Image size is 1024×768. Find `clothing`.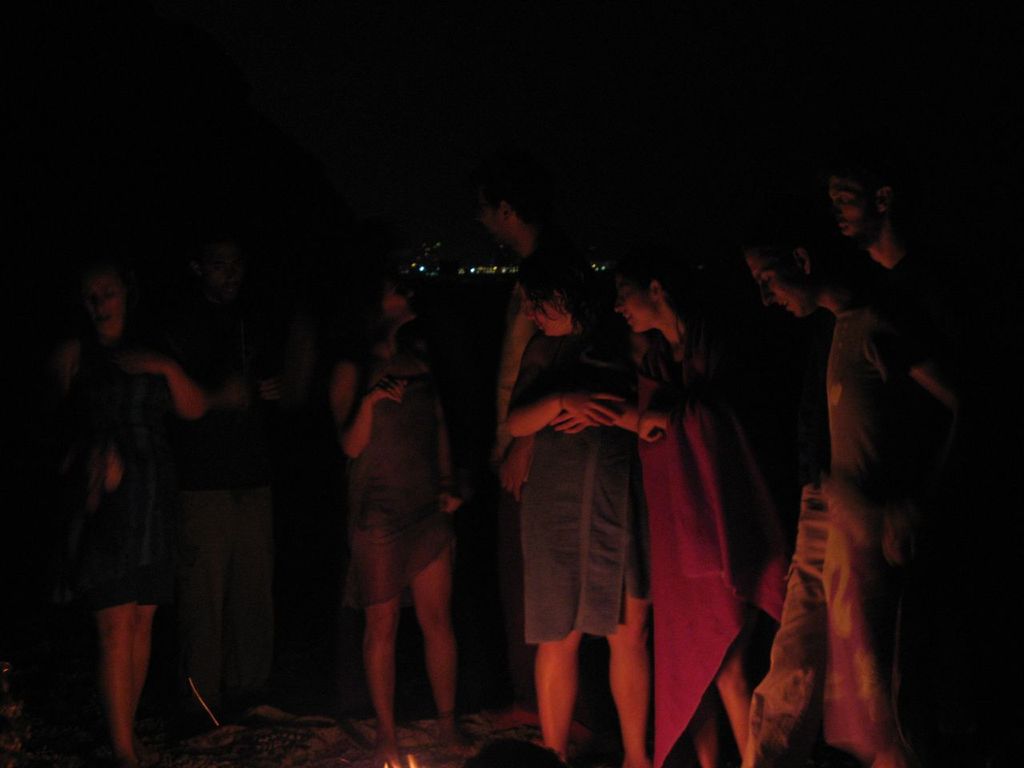
left=53, top=343, right=168, bottom=608.
